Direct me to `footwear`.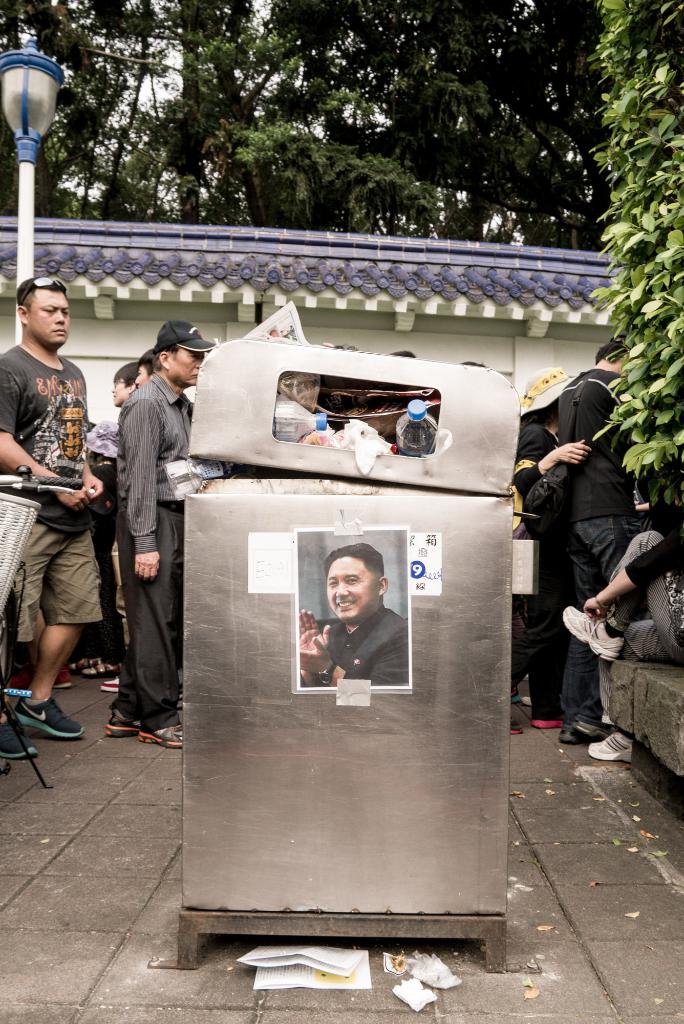
Direction: 98:671:133:696.
